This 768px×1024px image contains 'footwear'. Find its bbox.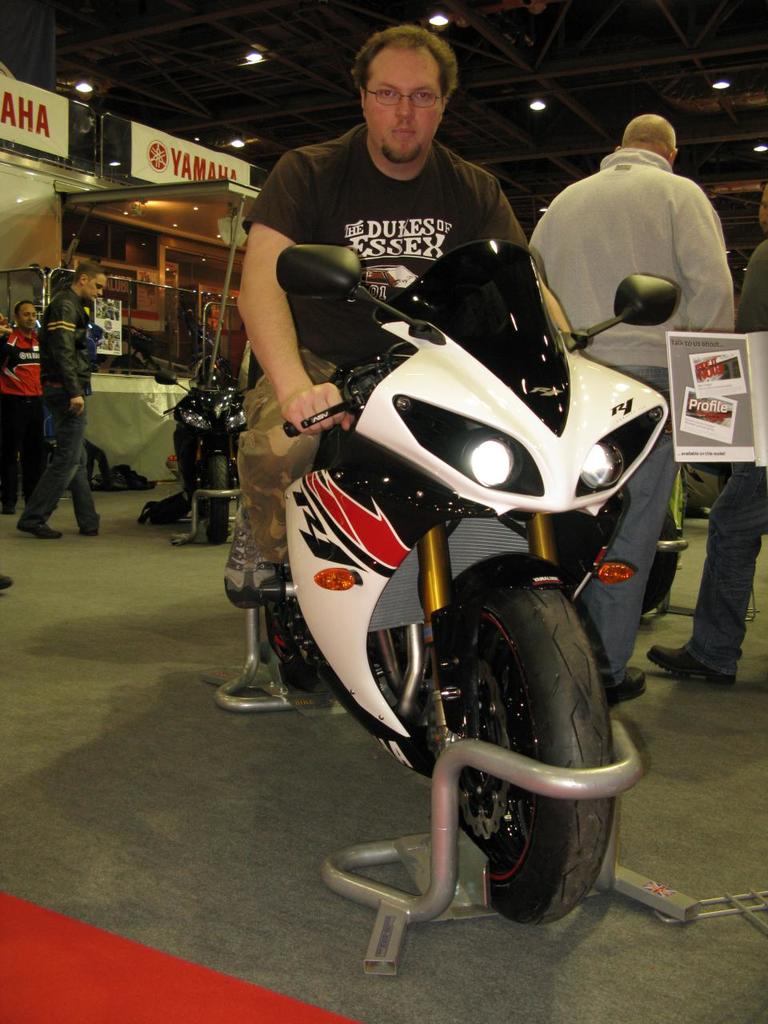
crop(610, 676, 648, 702).
